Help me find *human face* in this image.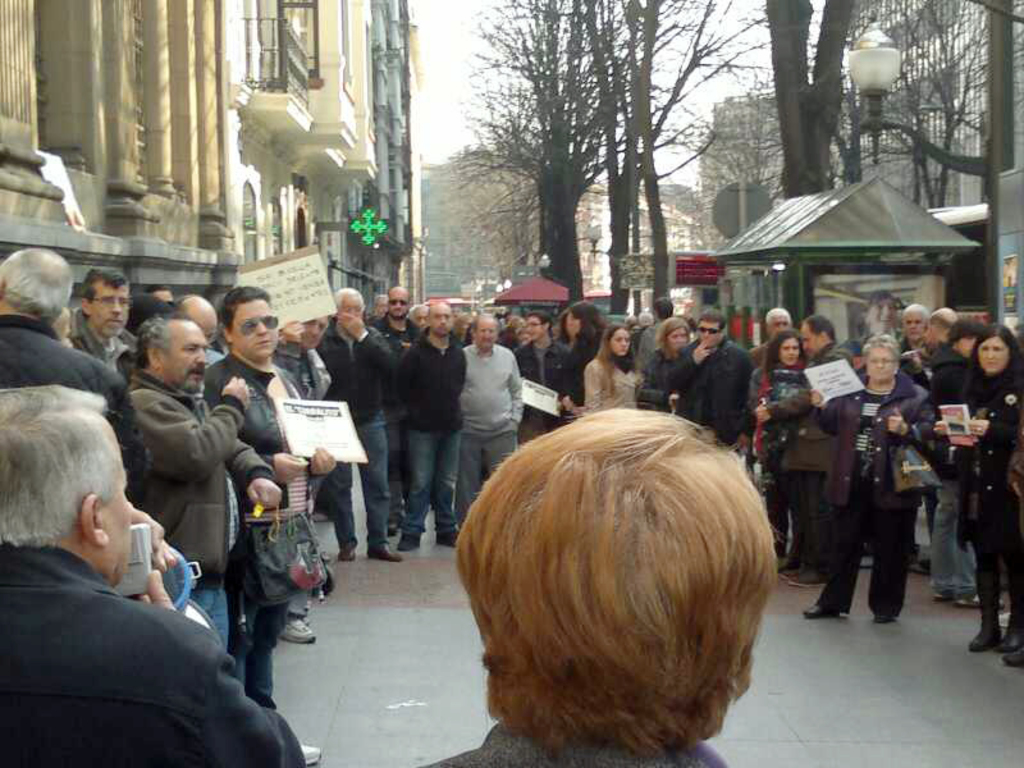
Found it: 389 293 408 319.
